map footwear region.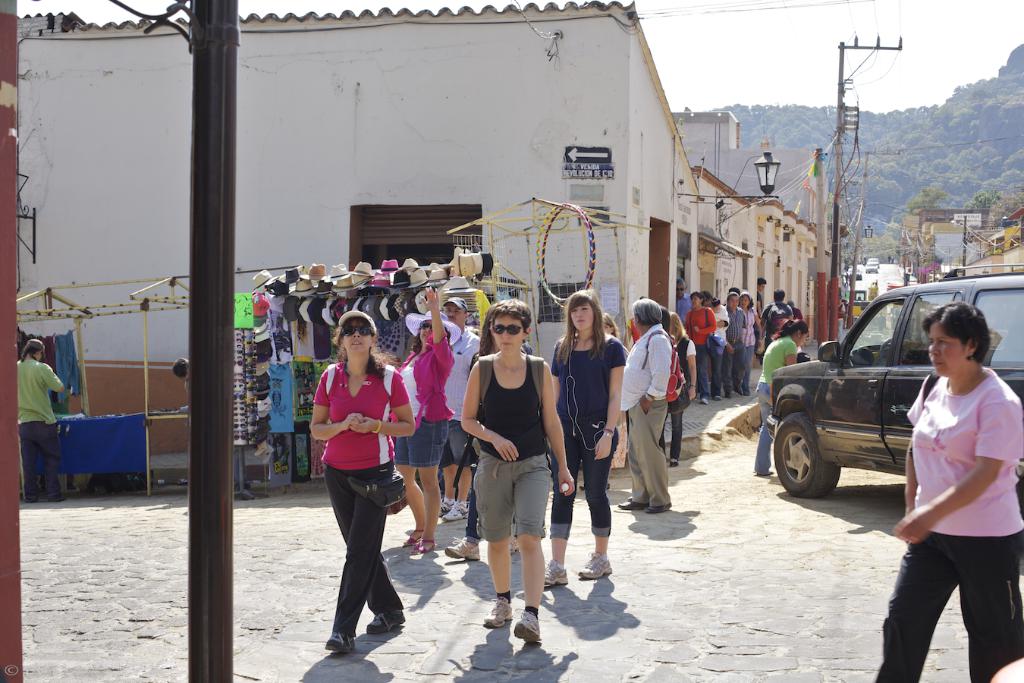
Mapped to pyautogui.locateOnScreen(481, 596, 514, 630).
